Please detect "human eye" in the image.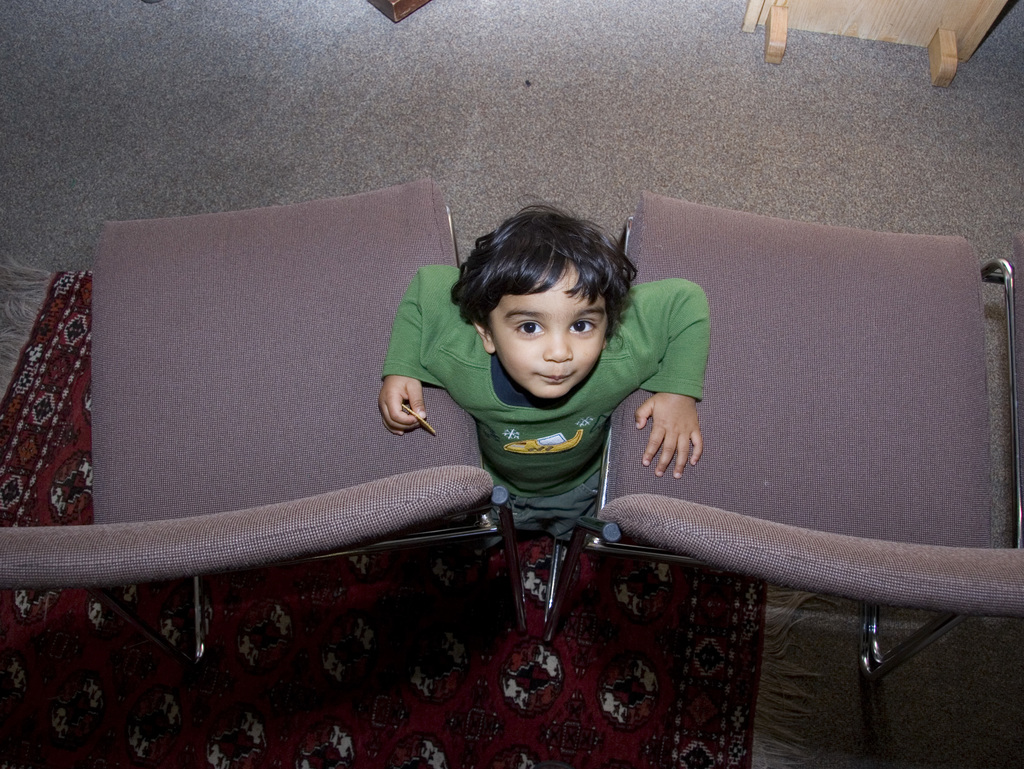
box=[568, 316, 603, 336].
